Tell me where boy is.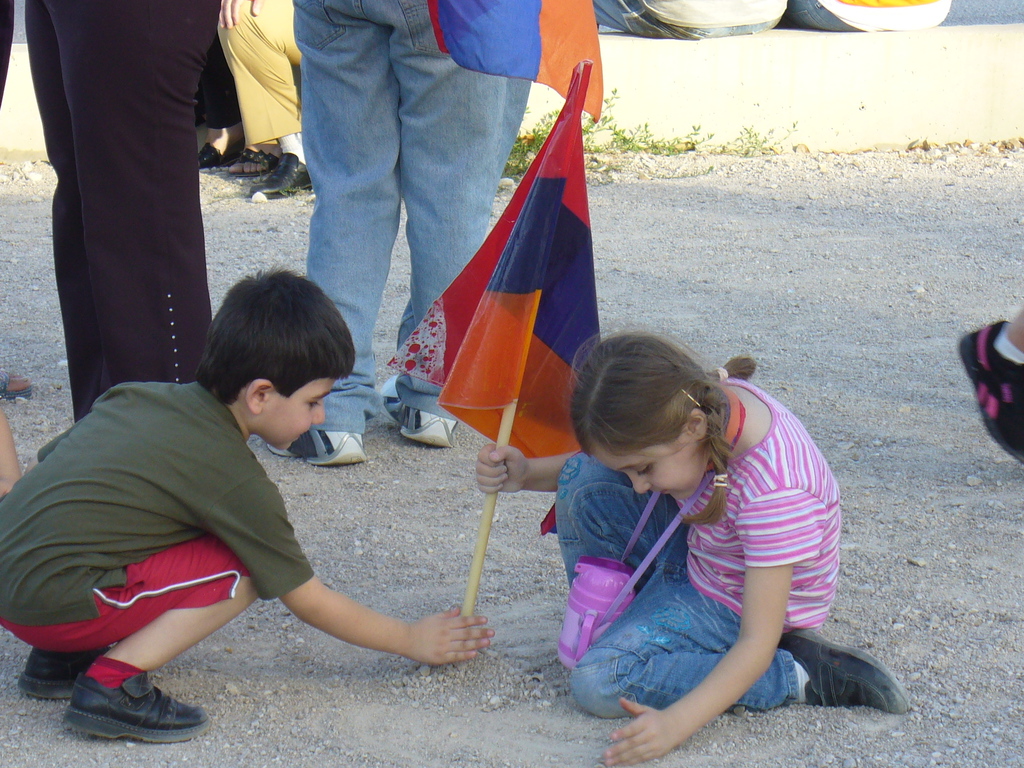
boy is at [x1=10, y1=267, x2=457, y2=711].
